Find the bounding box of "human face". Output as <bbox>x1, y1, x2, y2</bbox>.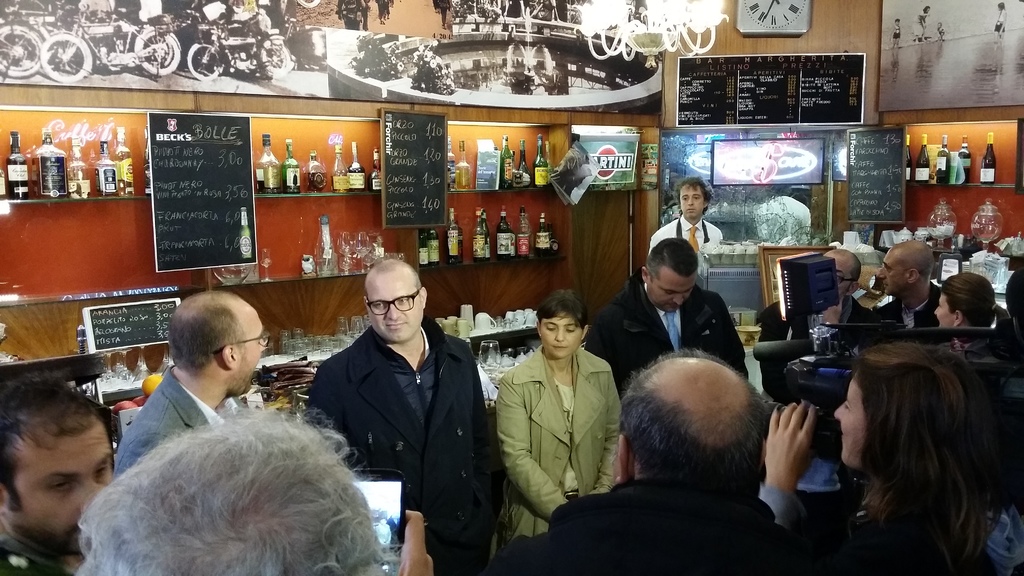
<bbox>649, 270, 692, 310</bbox>.
